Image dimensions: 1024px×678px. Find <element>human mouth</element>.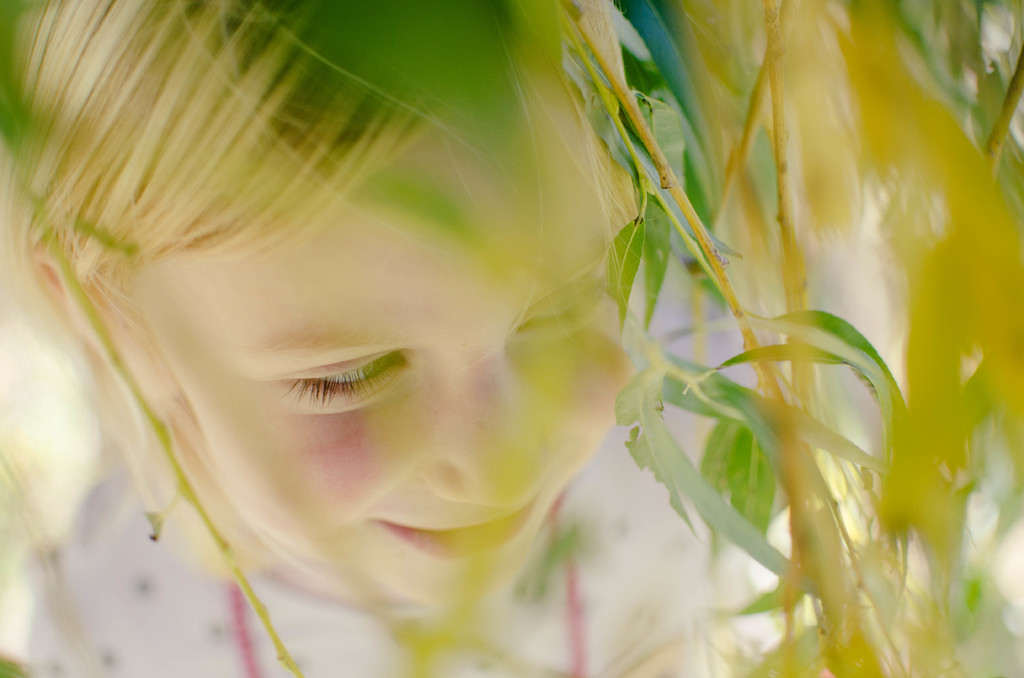
(365, 500, 543, 566).
